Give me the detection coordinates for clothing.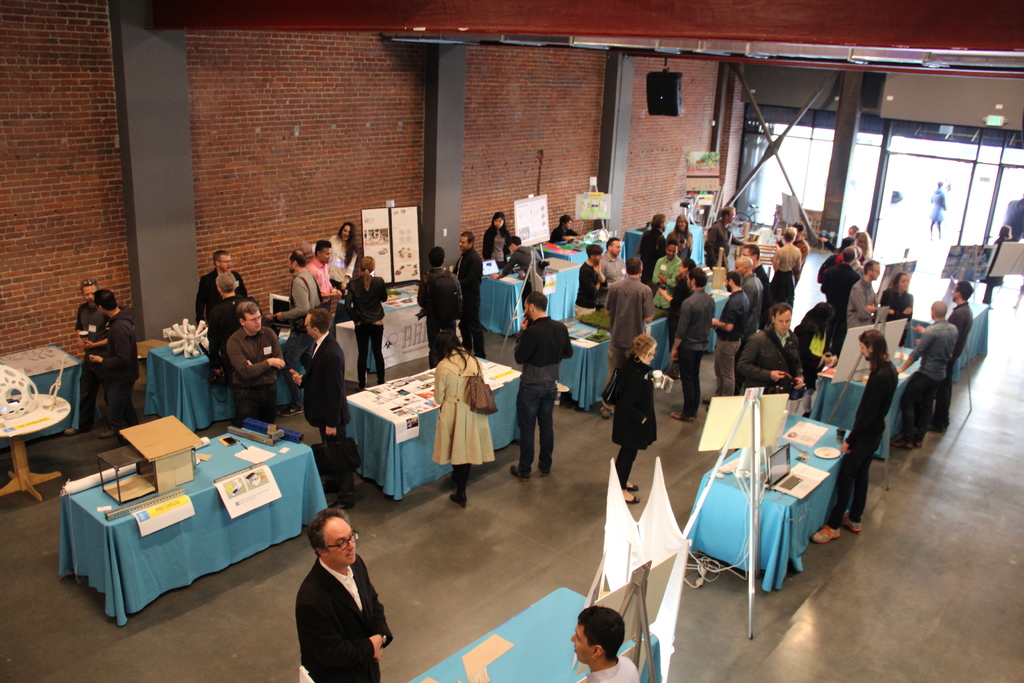
{"x1": 652, "y1": 252, "x2": 685, "y2": 323}.
